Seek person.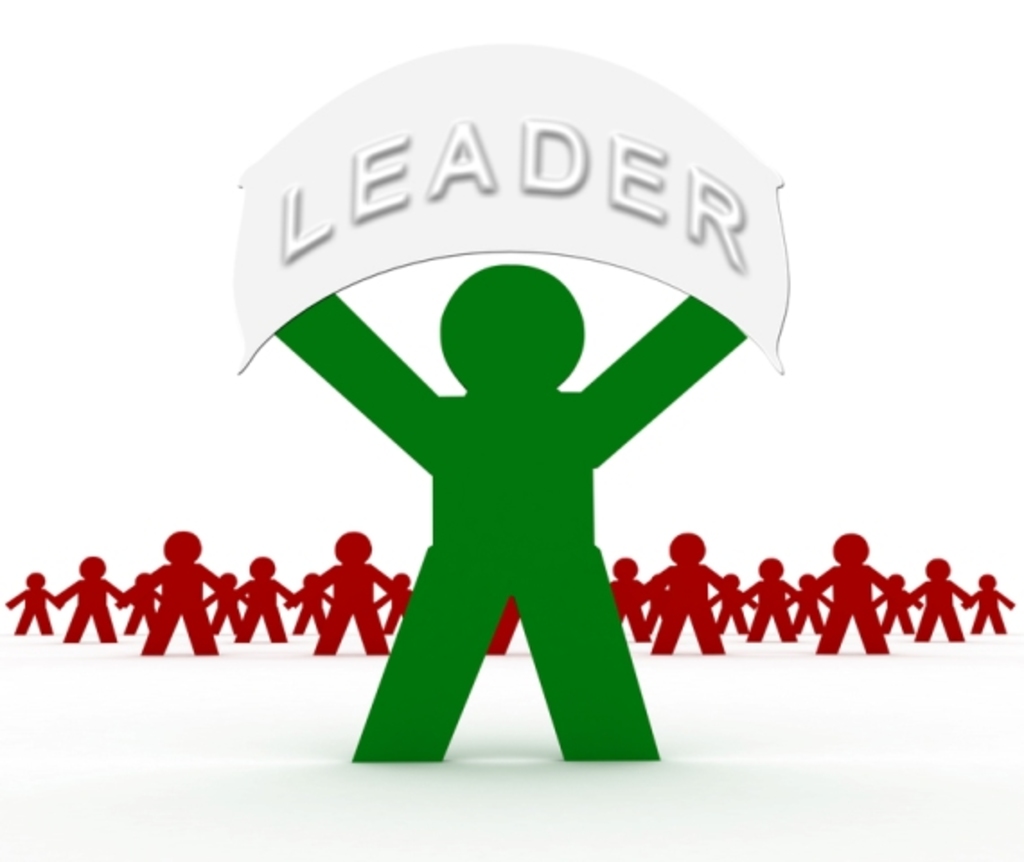
[372, 569, 419, 652].
